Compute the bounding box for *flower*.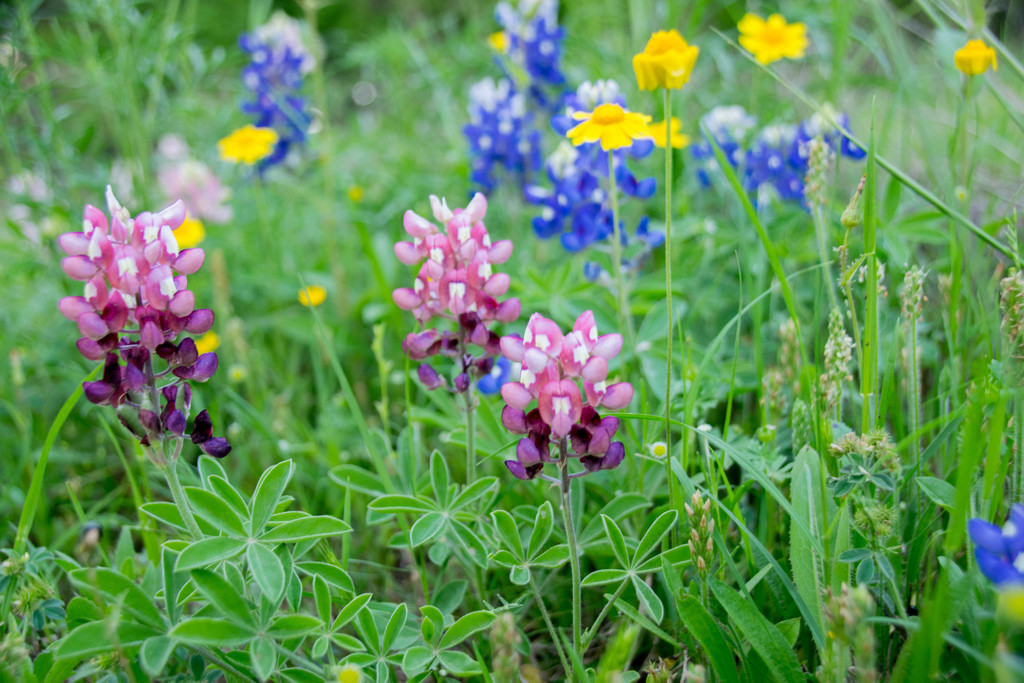
<bbox>294, 283, 334, 303</bbox>.
